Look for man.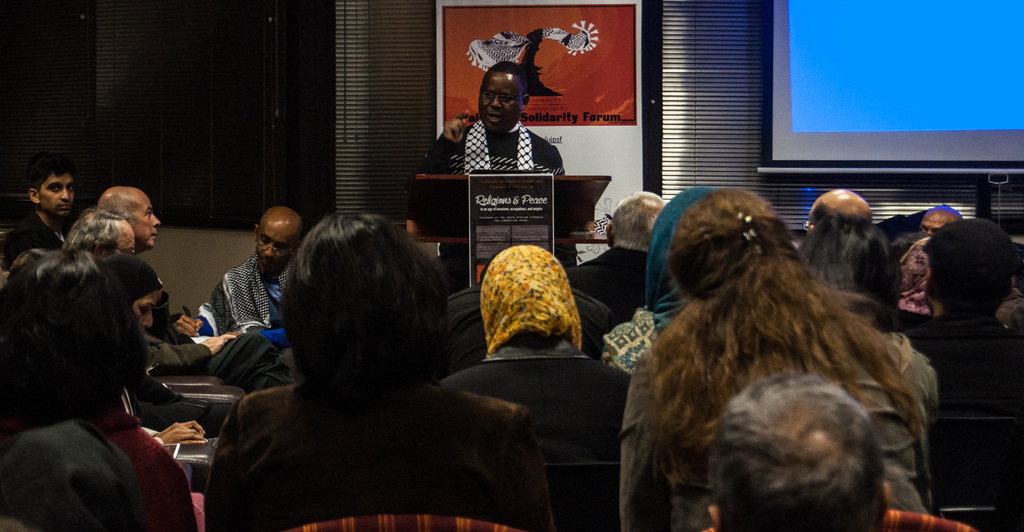
Found: (left=61, top=213, right=235, bottom=368).
